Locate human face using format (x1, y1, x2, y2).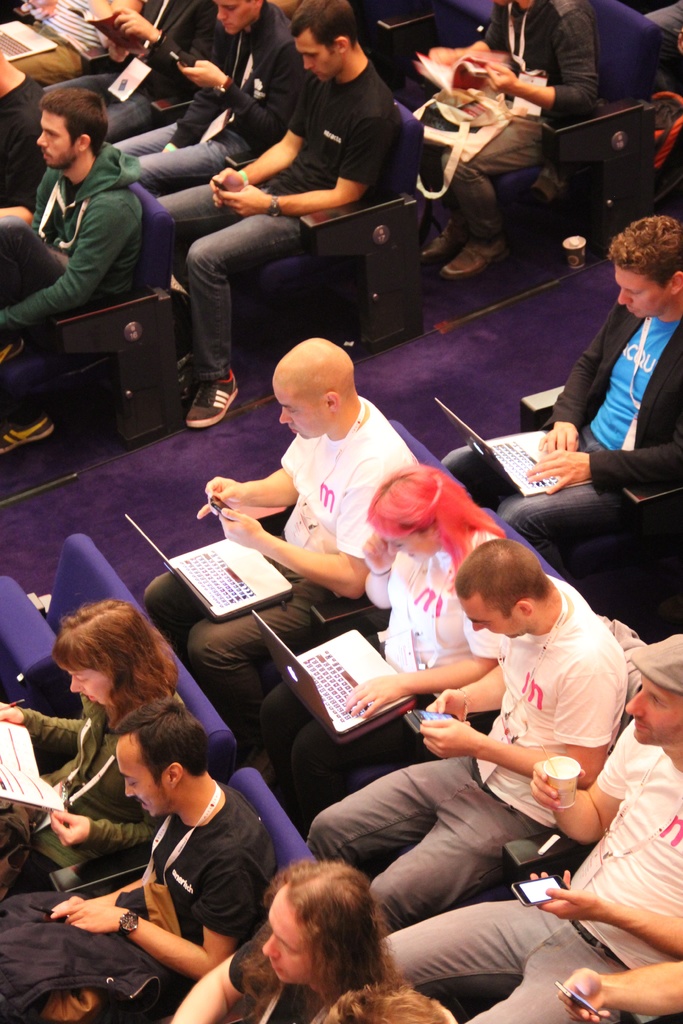
(279, 381, 325, 440).
